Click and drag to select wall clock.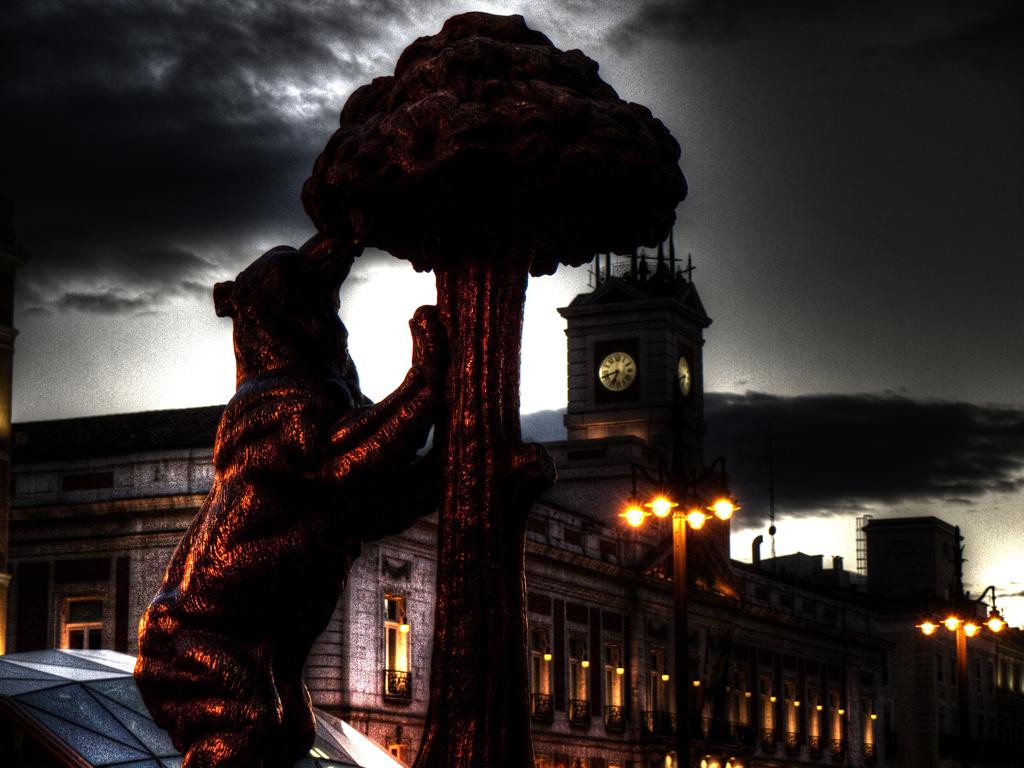
Selection: <box>679,358,690,397</box>.
